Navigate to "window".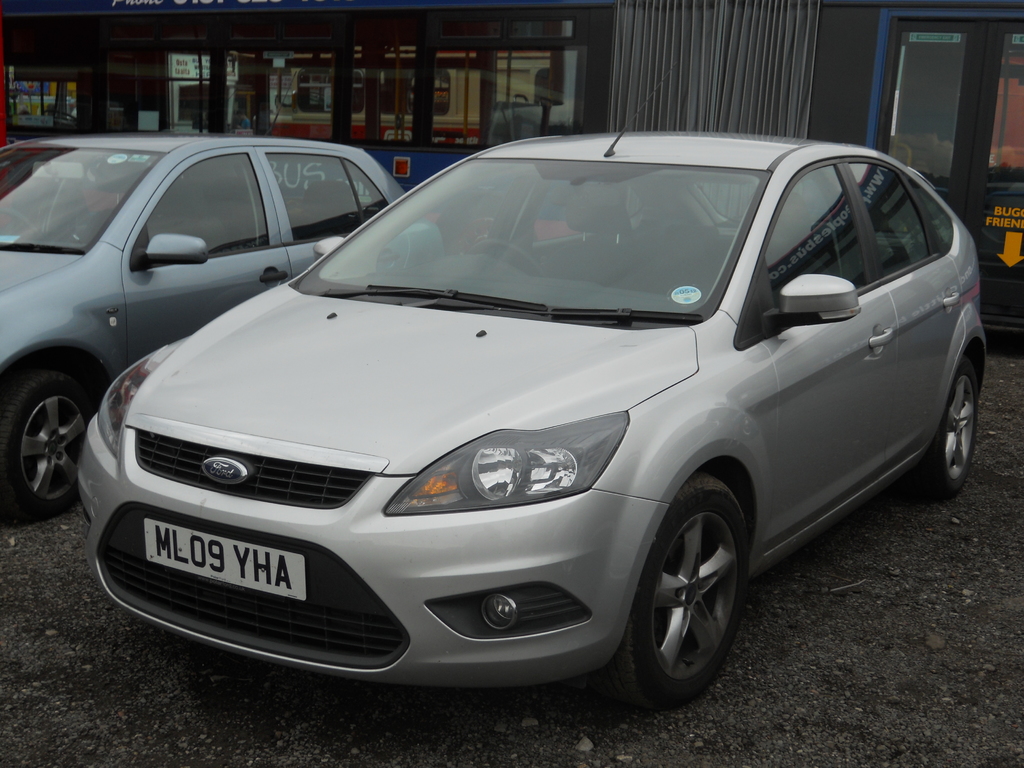
Navigation target: 268 147 390 243.
